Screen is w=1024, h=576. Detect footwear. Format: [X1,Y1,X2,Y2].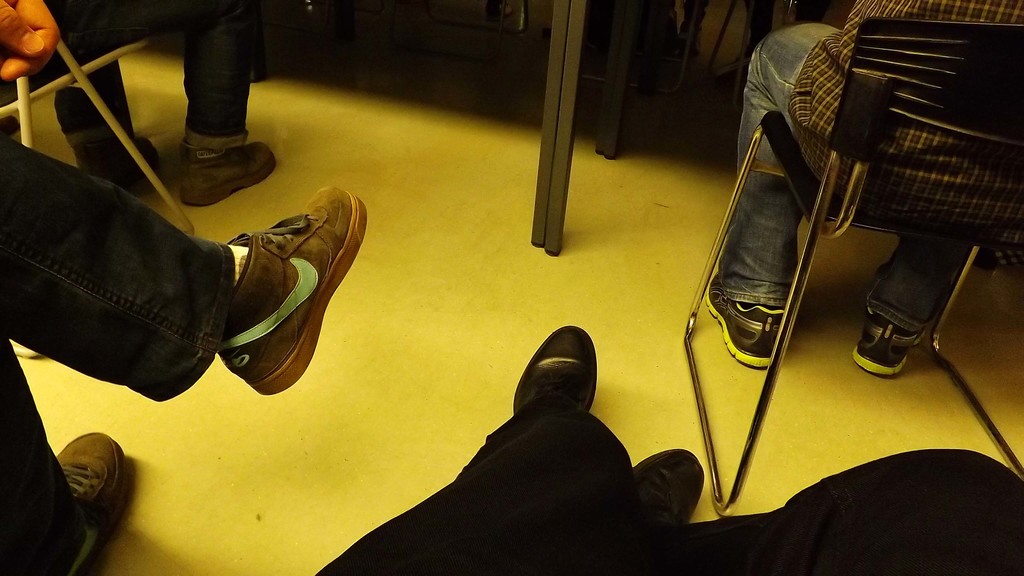
[510,329,595,419].
